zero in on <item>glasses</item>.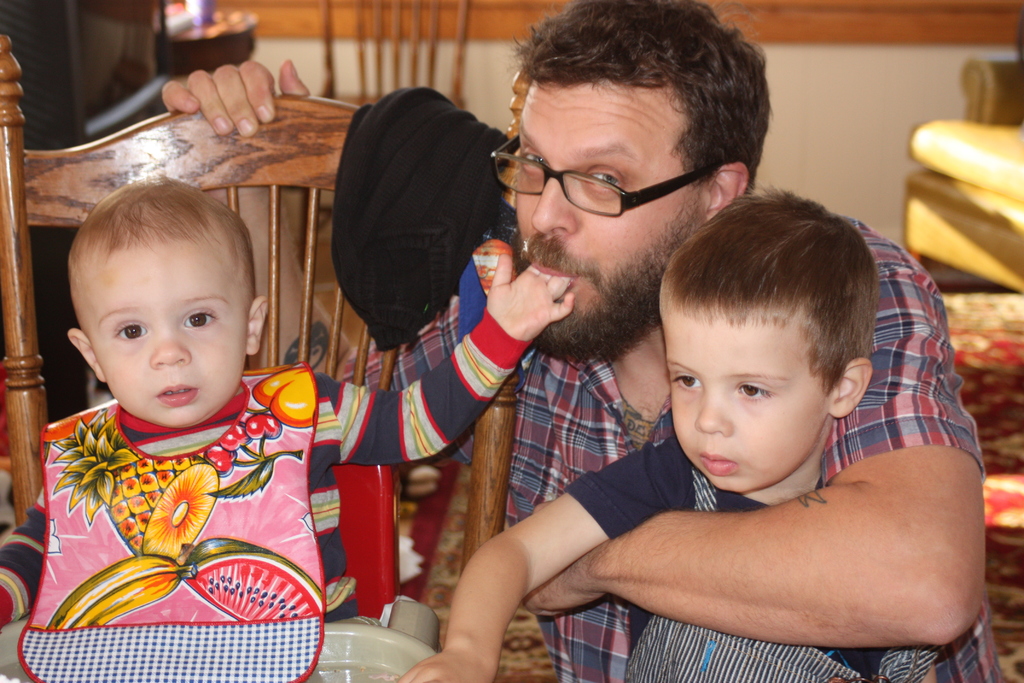
Zeroed in: <box>488,136,728,219</box>.
